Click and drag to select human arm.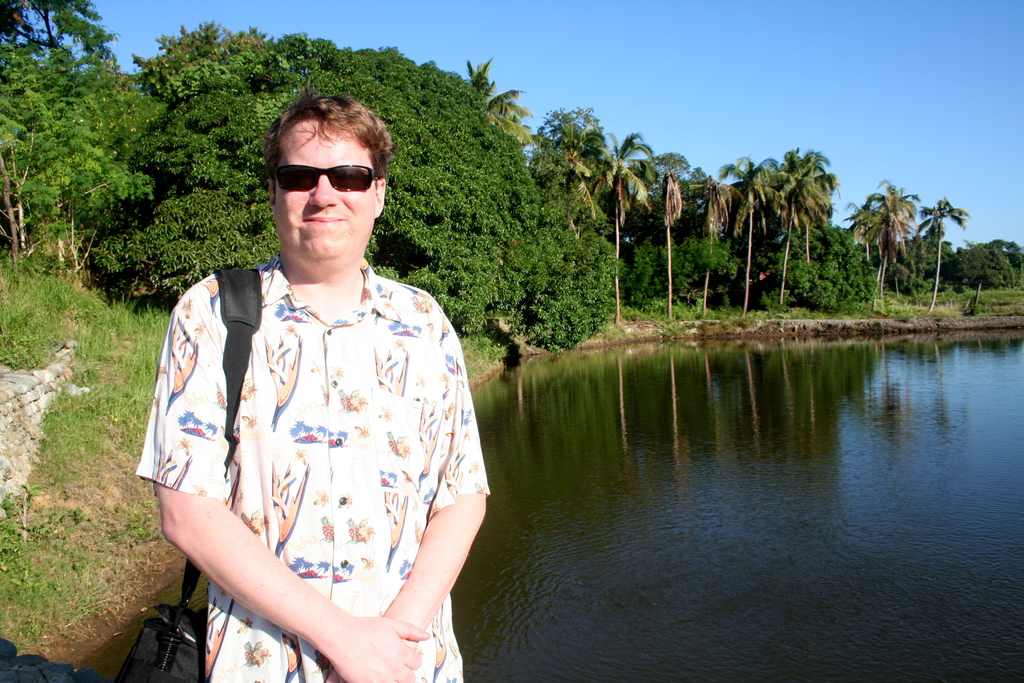
Selection: [154,278,429,682].
